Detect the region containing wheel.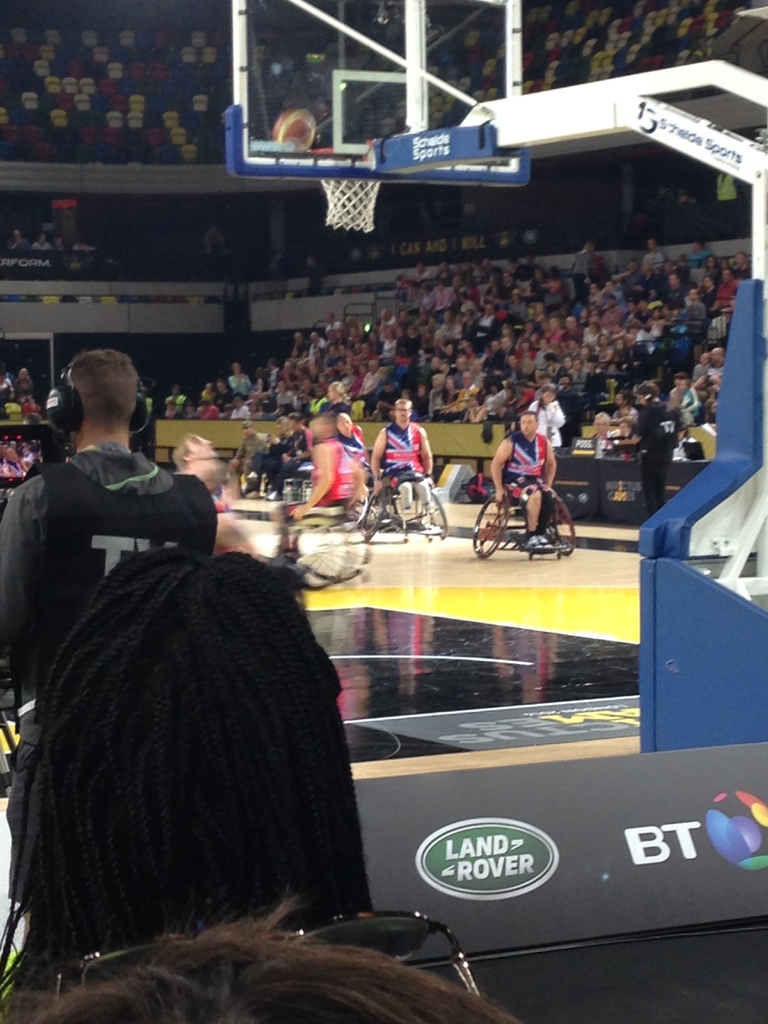
[352,473,392,541].
